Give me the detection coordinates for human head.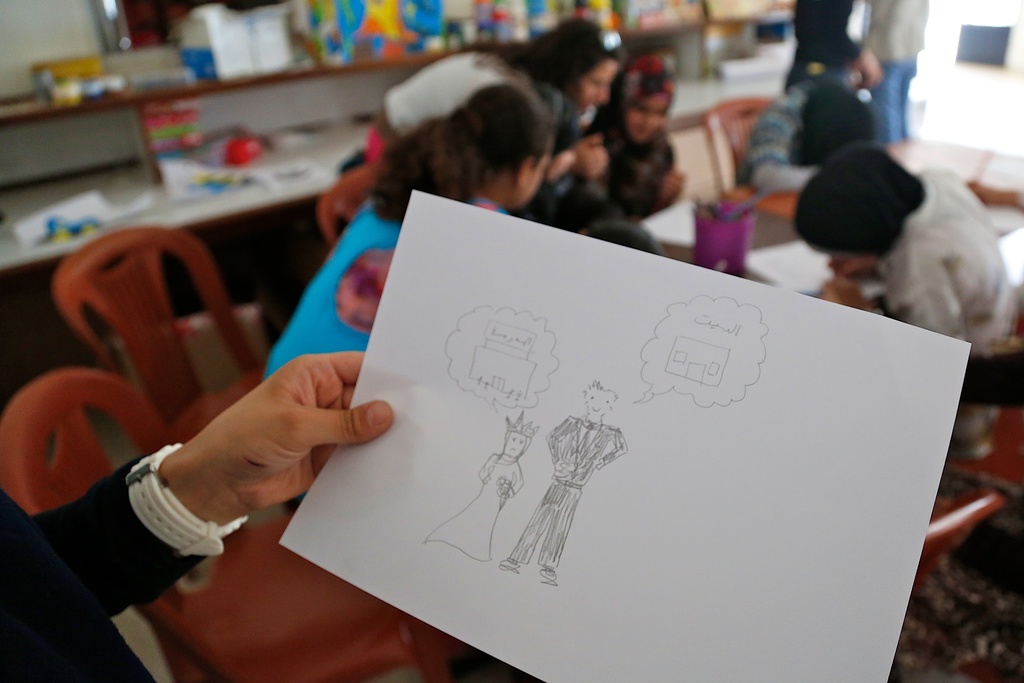
BBox(794, 144, 924, 261).
